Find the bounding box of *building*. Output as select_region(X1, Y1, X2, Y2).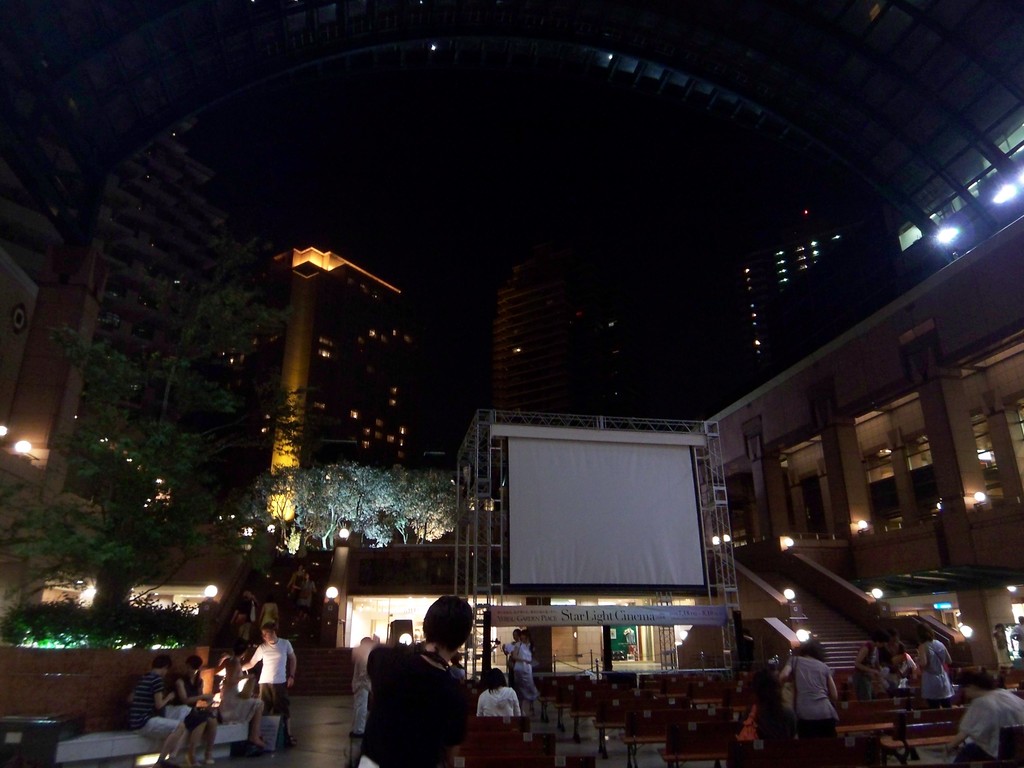
select_region(737, 207, 865, 365).
